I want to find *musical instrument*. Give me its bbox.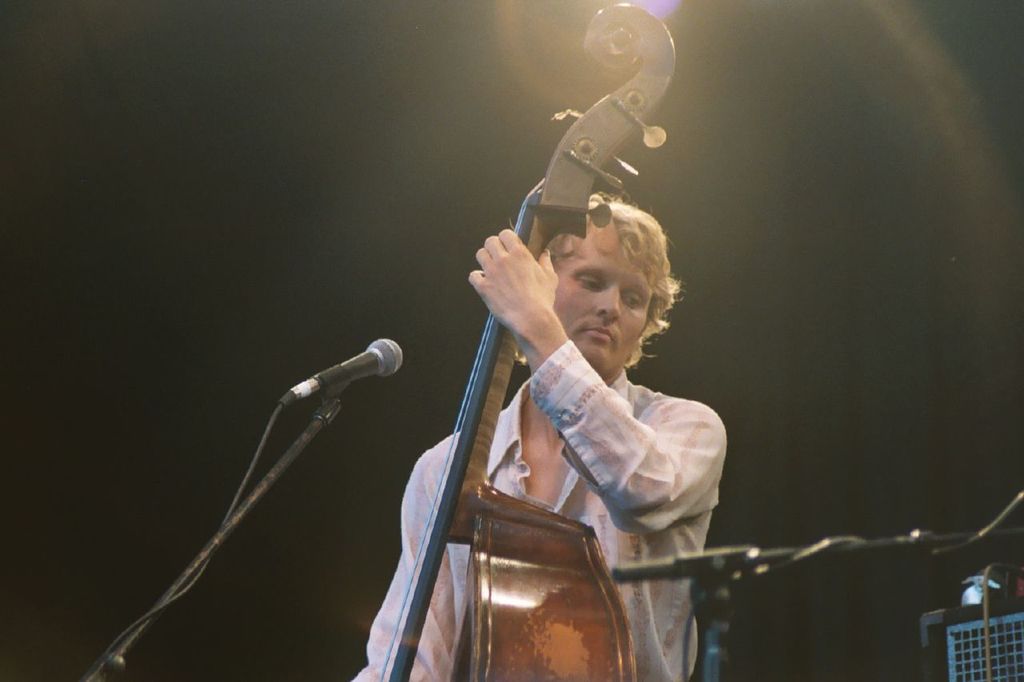
pyautogui.locateOnScreen(390, 0, 638, 681).
